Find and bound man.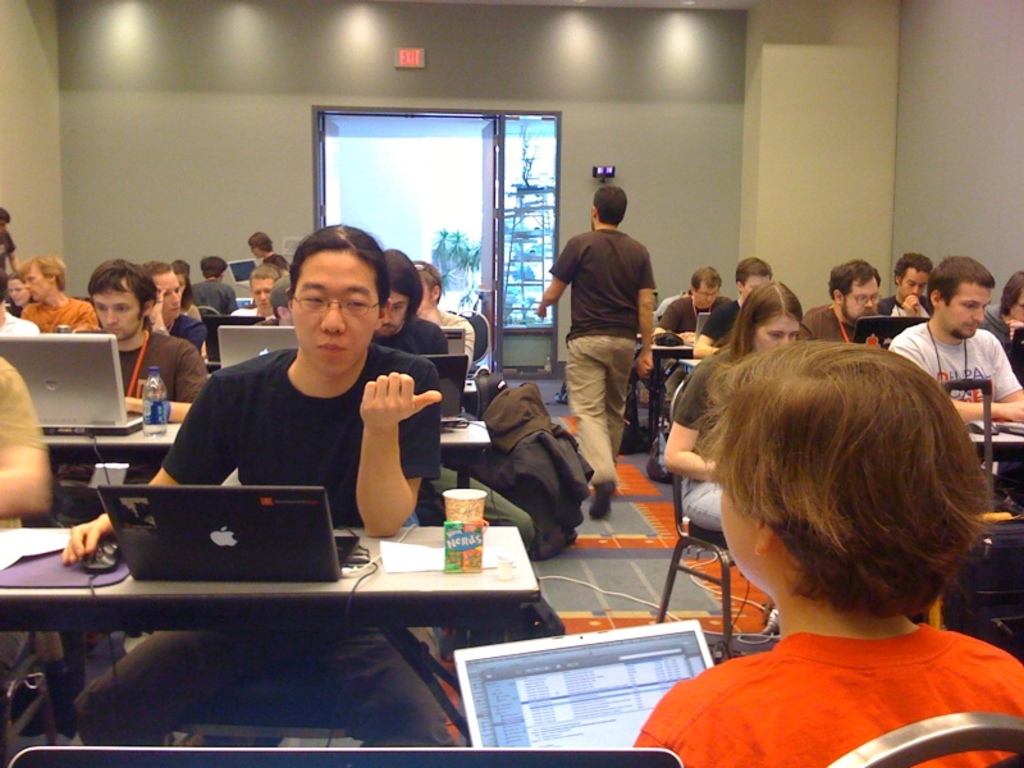
Bound: select_region(689, 251, 765, 356).
